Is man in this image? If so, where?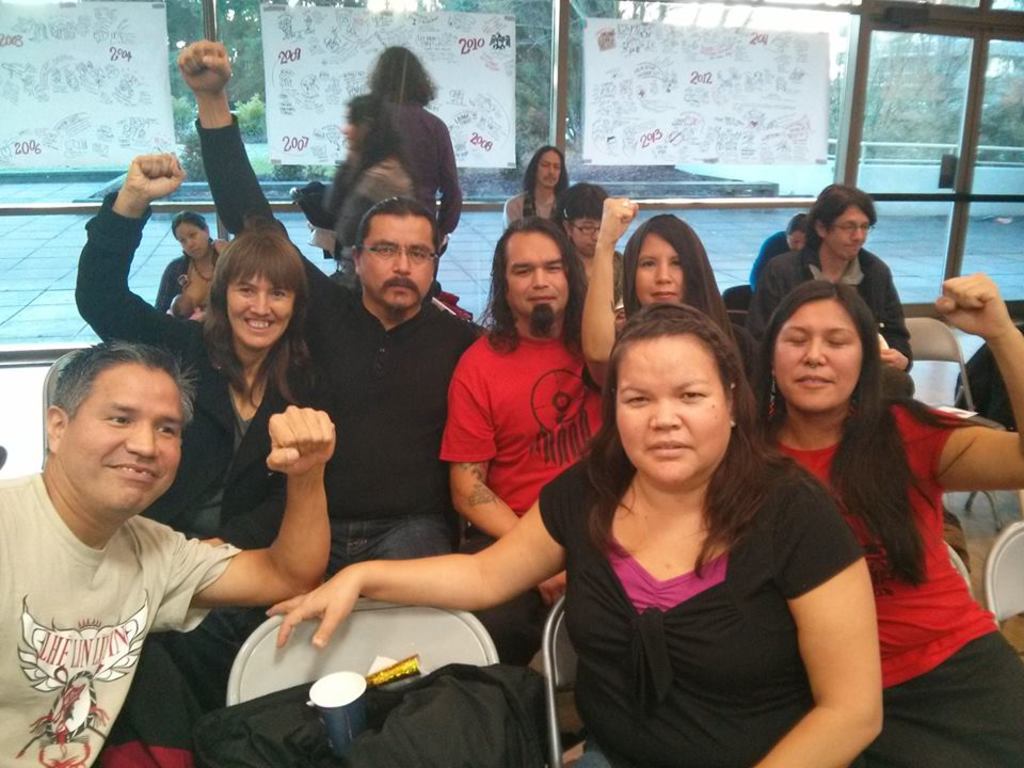
Yes, at 178, 37, 490, 578.
